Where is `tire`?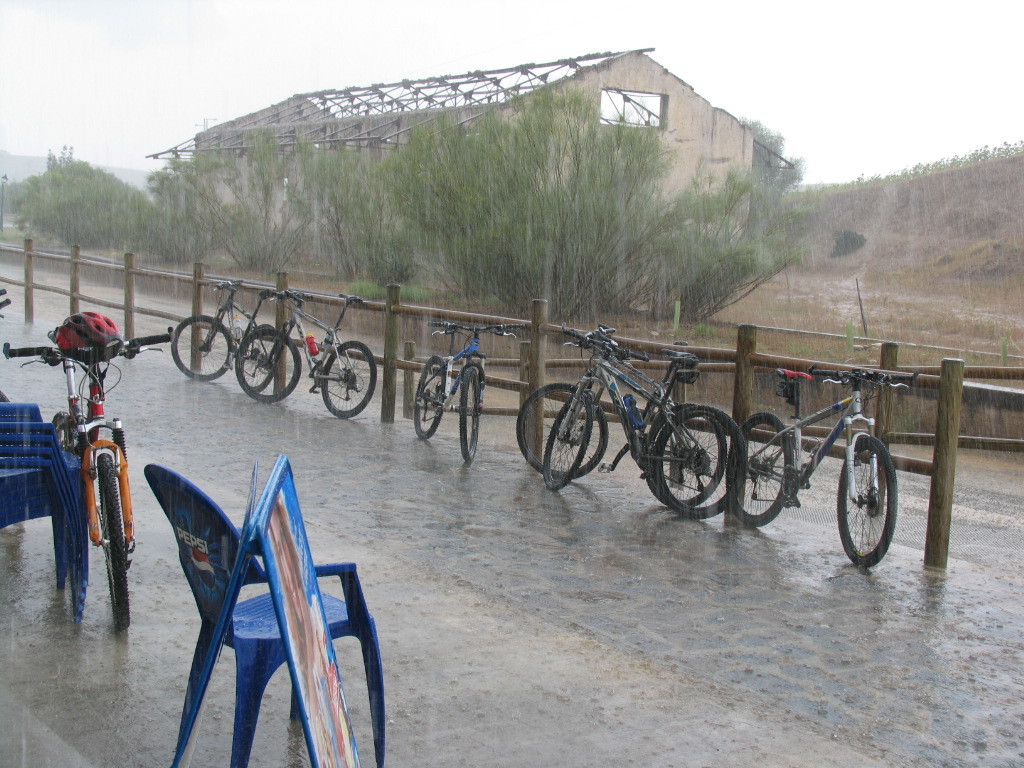
(231, 323, 302, 396).
